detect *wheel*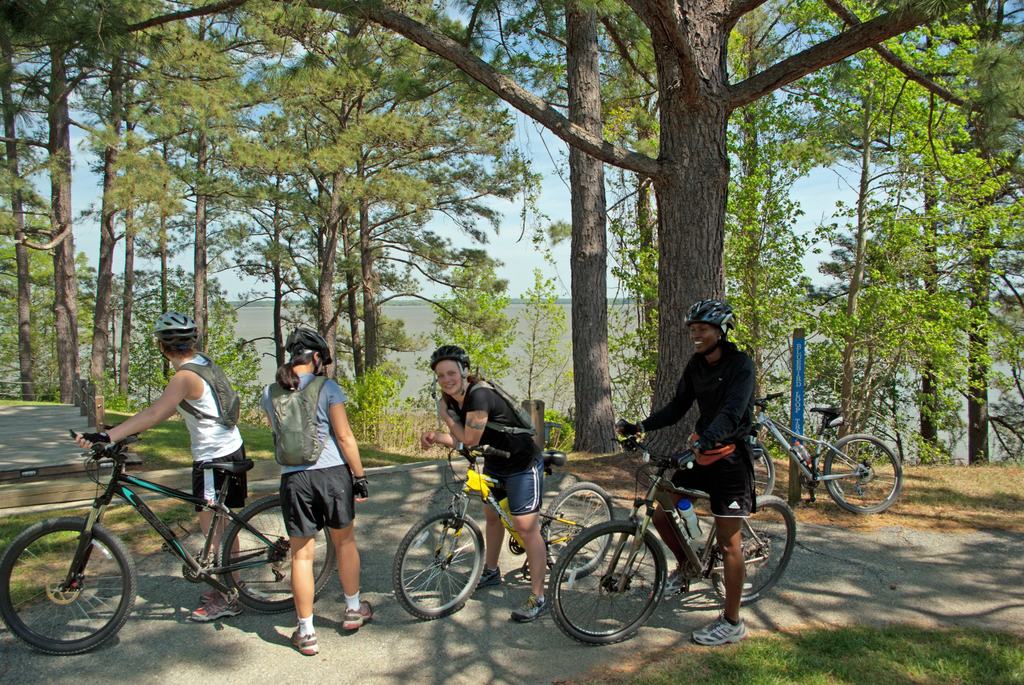
753/444/773/501
